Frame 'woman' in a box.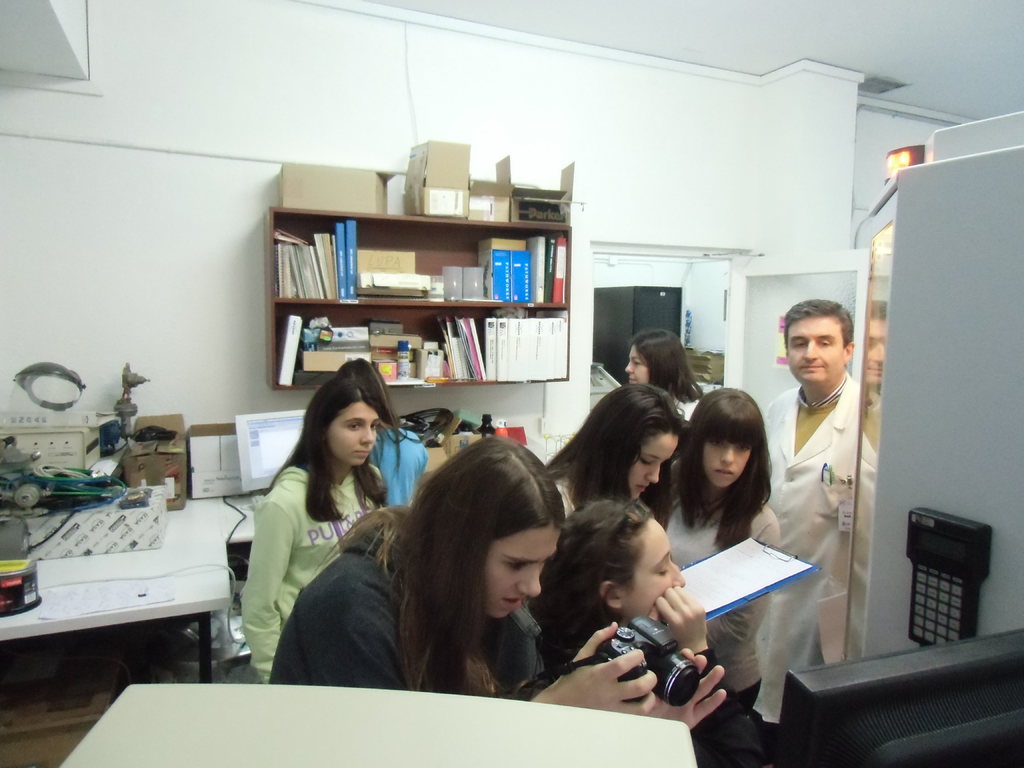
x1=273 y1=429 x2=733 y2=730.
